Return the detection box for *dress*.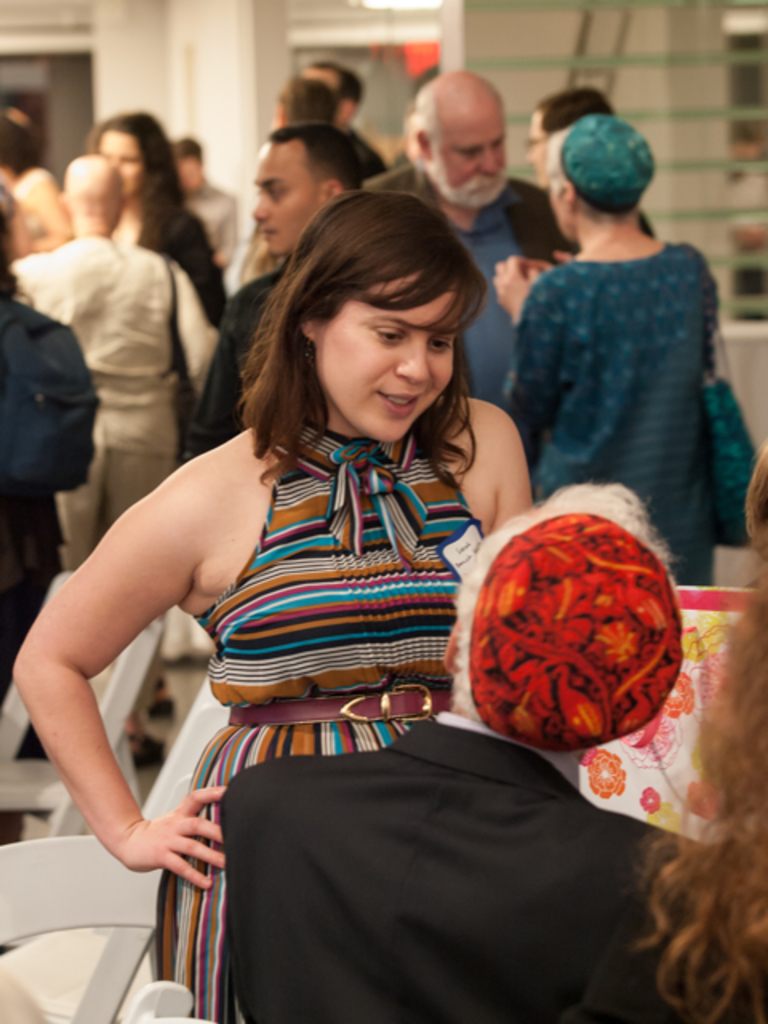
select_region(150, 419, 488, 1022).
